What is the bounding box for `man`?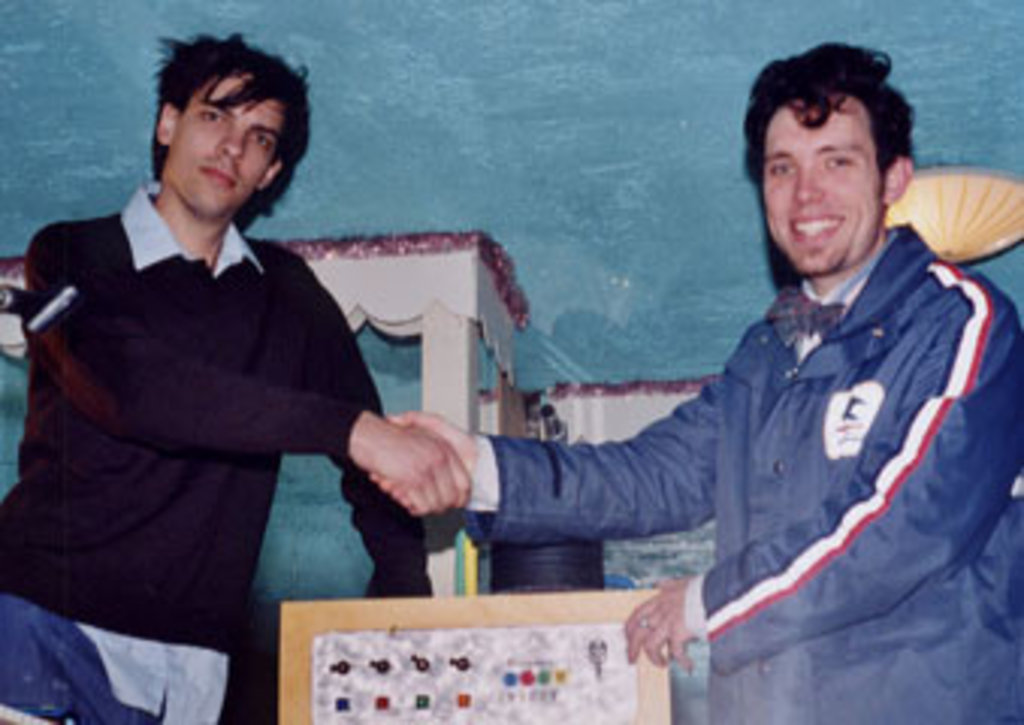
[left=18, top=45, right=423, bottom=686].
